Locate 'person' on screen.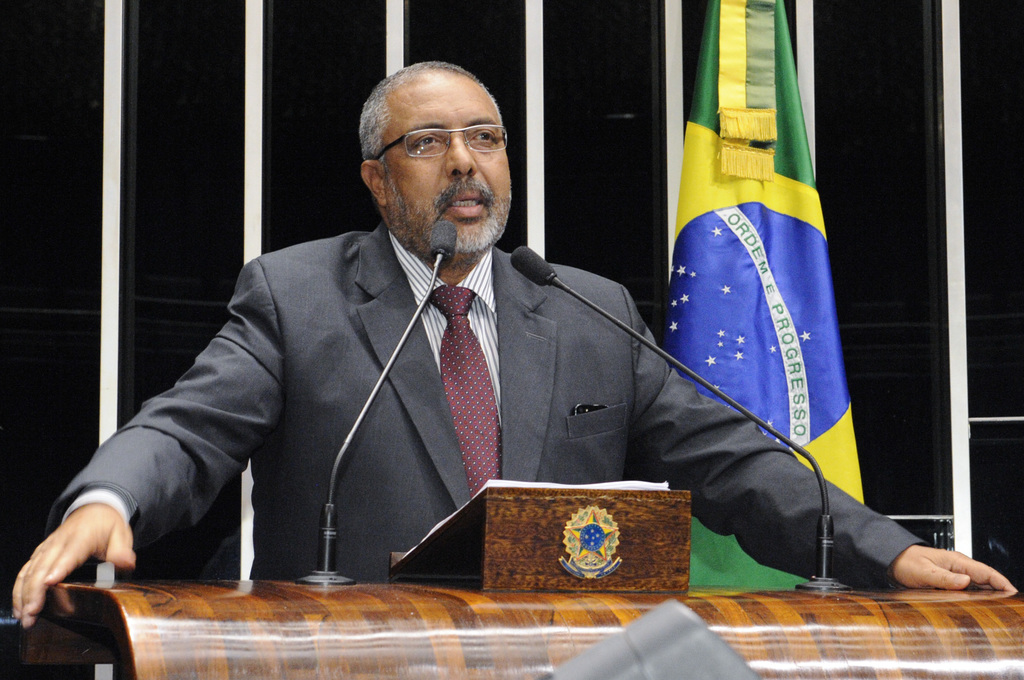
On screen at pyautogui.locateOnScreen(10, 63, 1011, 620).
